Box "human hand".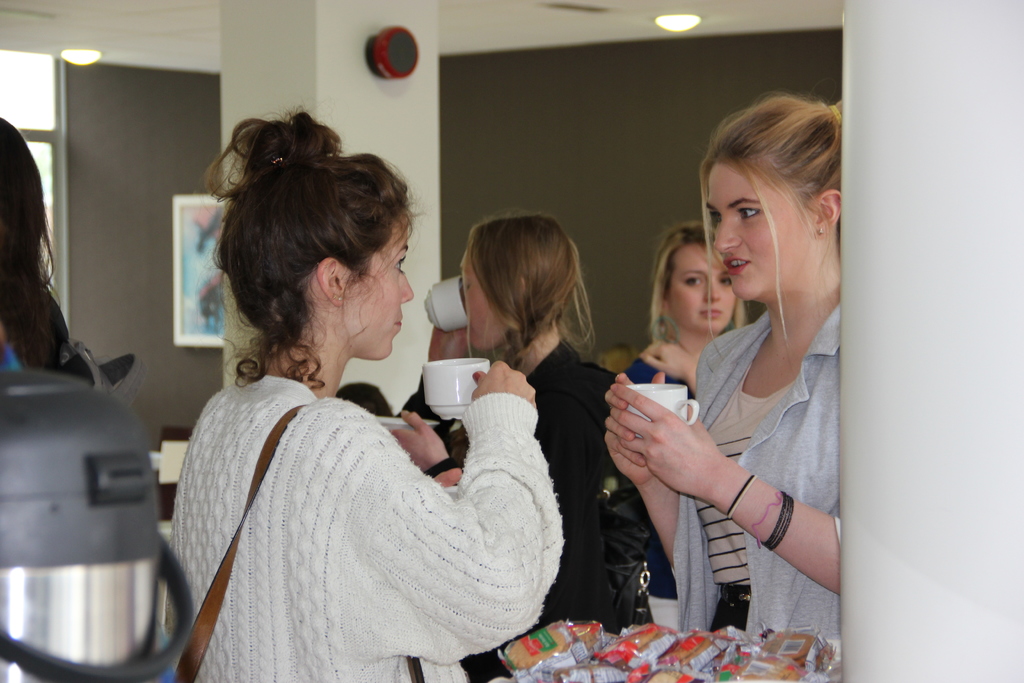
box=[388, 407, 451, 475].
